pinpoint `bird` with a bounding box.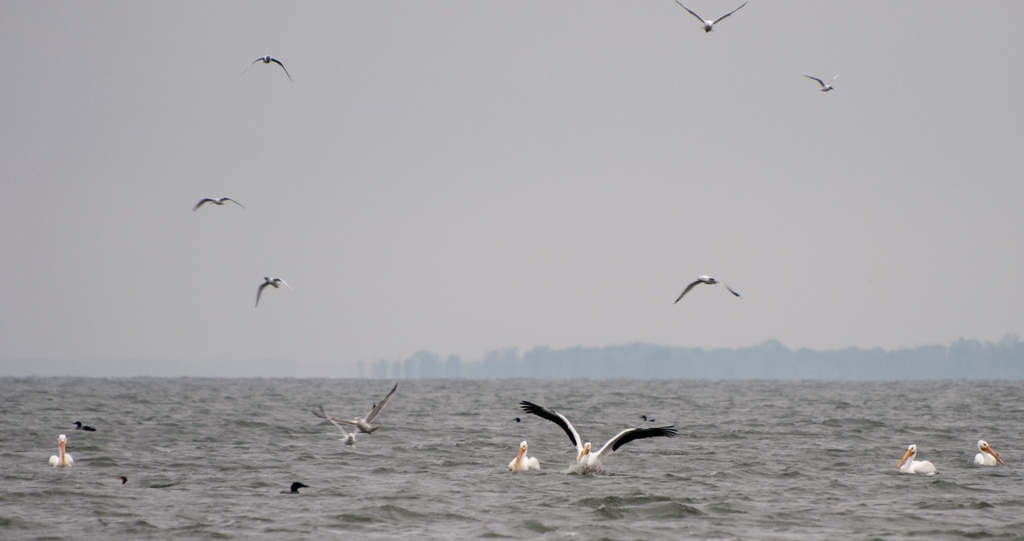
box(238, 56, 293, 87).
